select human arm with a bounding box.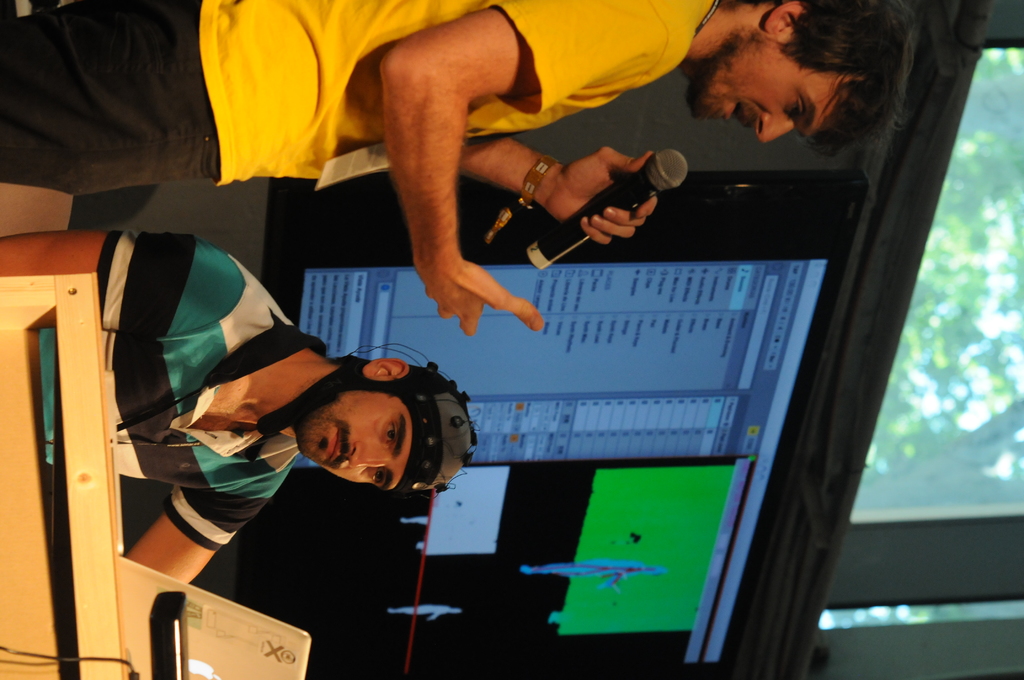
bbox=[454, 134, 661, 255].
